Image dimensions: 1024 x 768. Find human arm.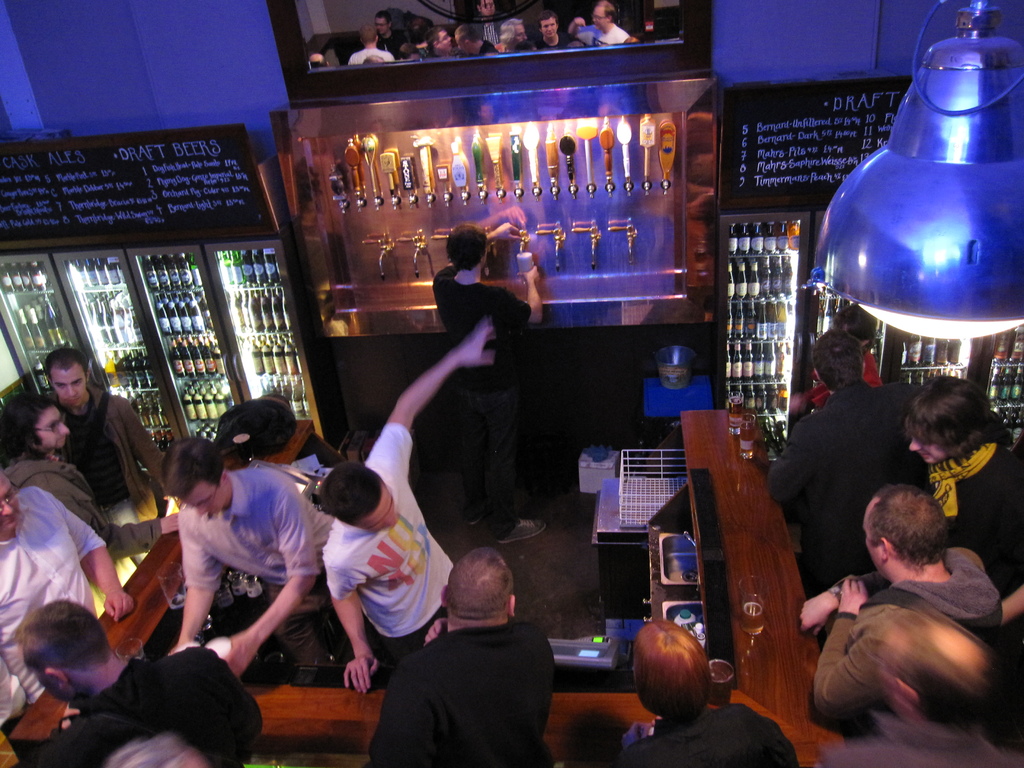
(351,320,500,487).
